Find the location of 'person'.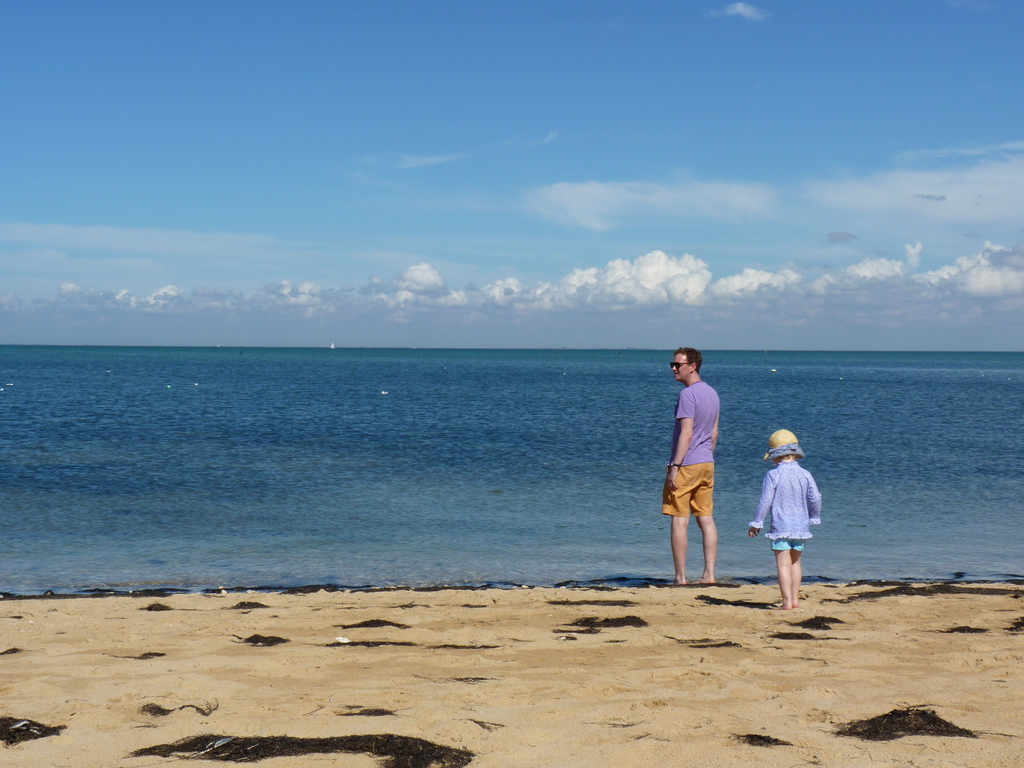
Location: 655:346:719:584.
